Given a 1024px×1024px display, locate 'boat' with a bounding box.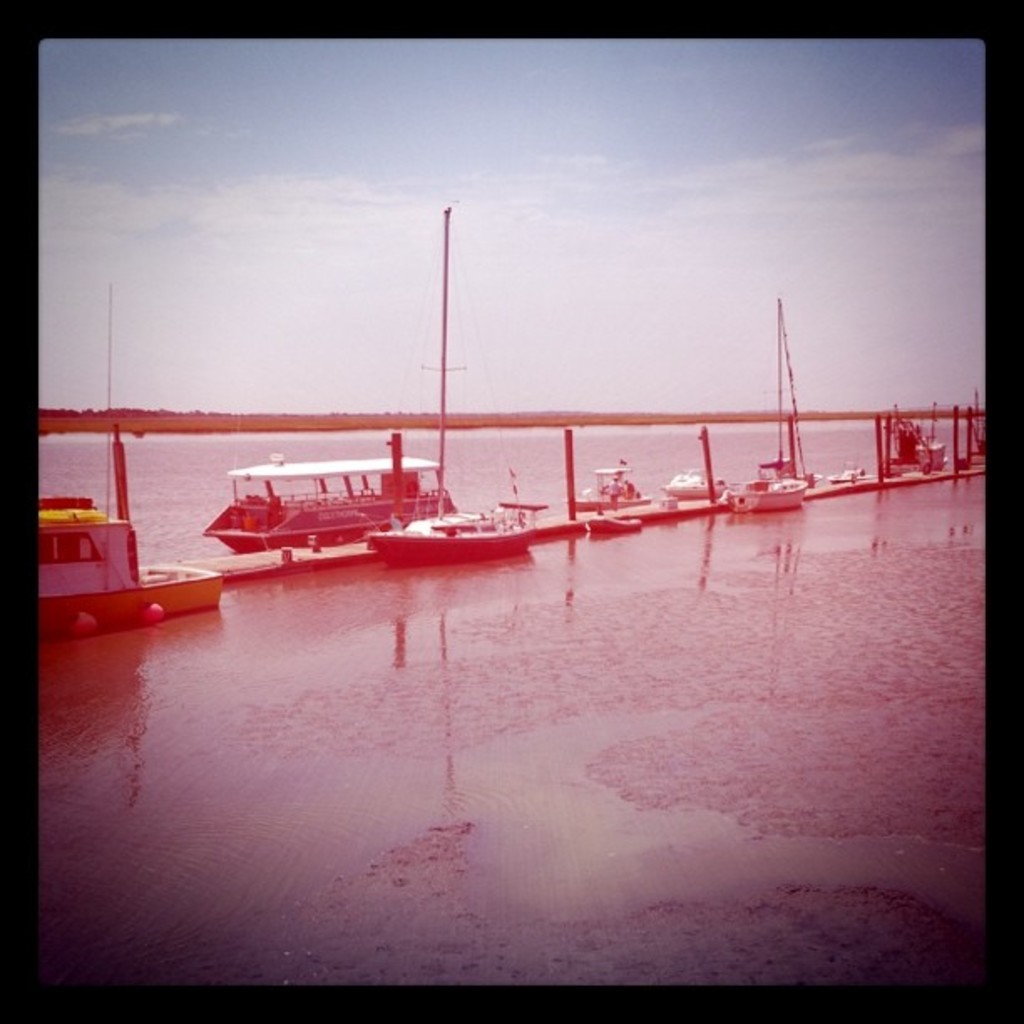
Located: (38, 432, 218, 637).
